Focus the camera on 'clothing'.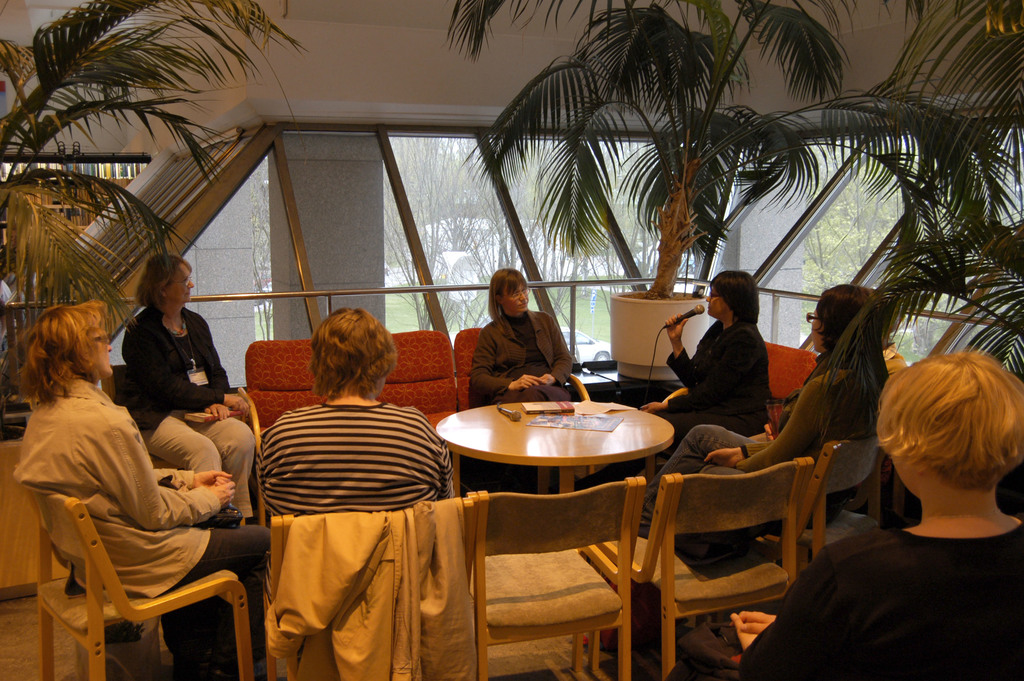
Focus region: select_region(13, 377, 271, 664).
